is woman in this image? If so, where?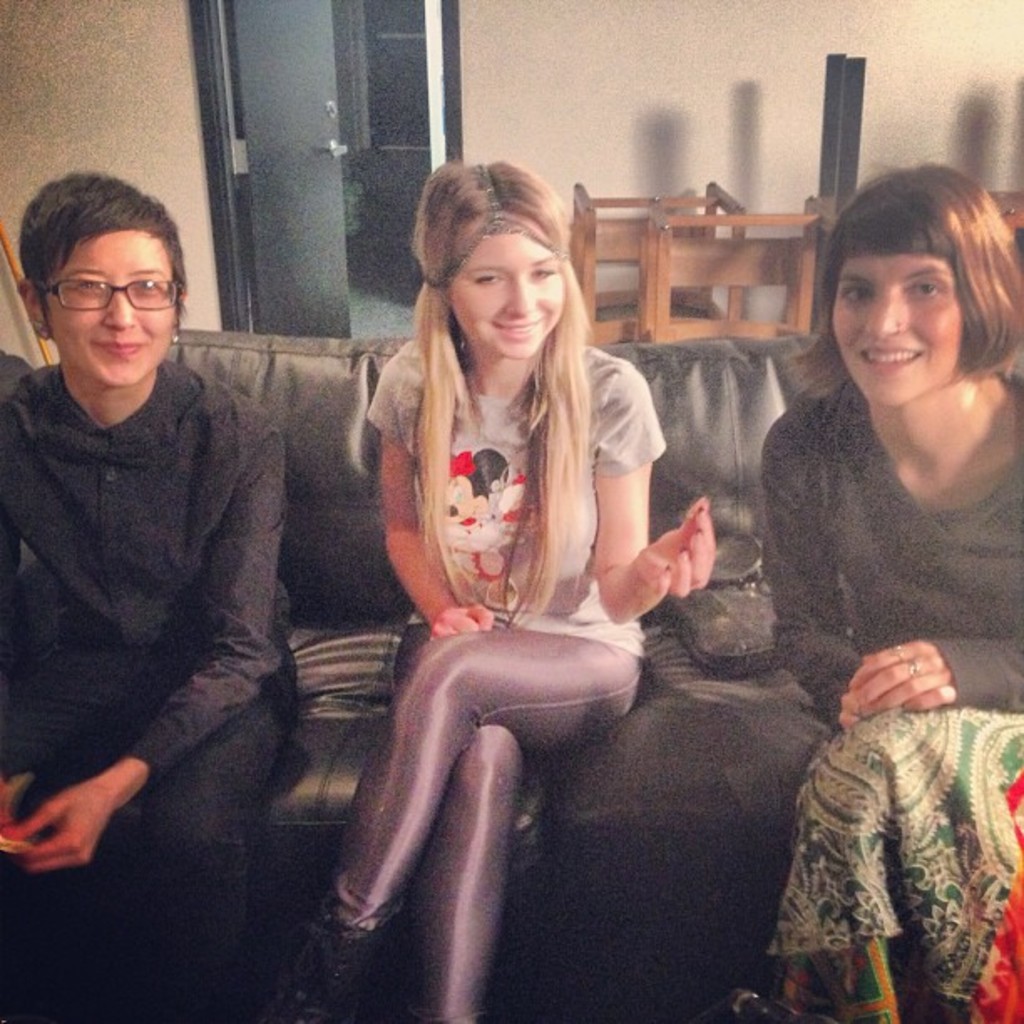
Yes, at detection(0, 167, 301, 1021).
